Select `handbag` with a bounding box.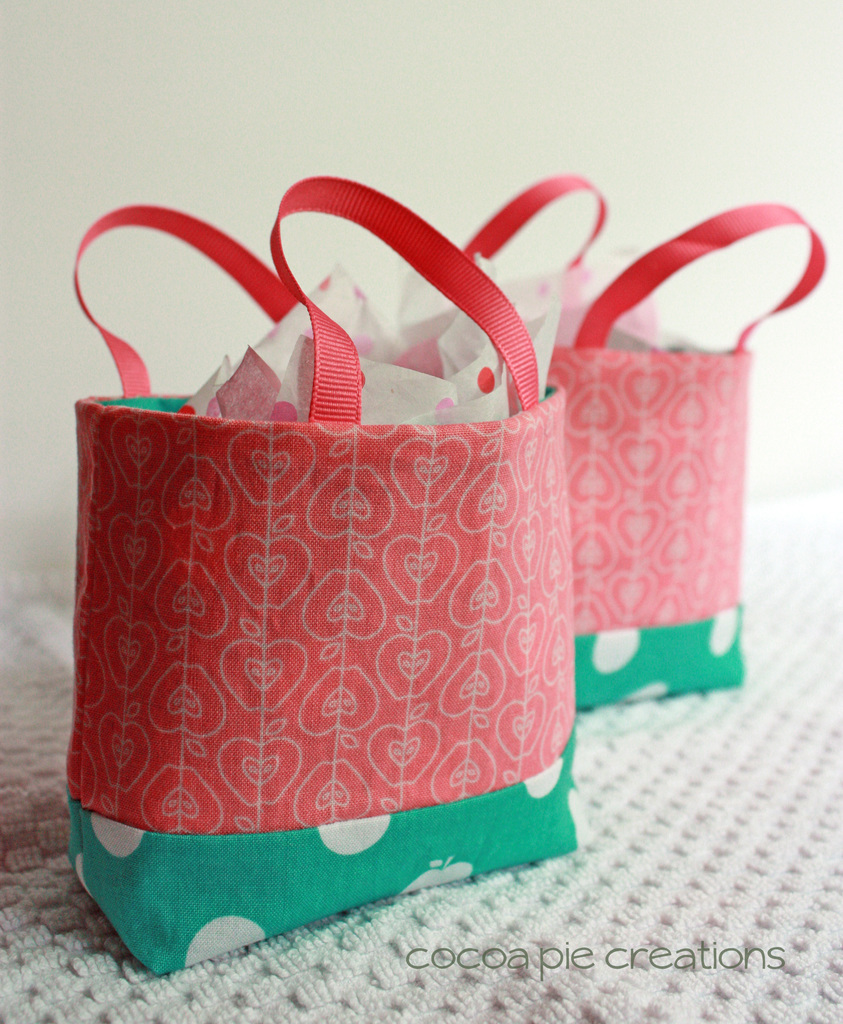
<region>58, 181, 594, 972</region>.
